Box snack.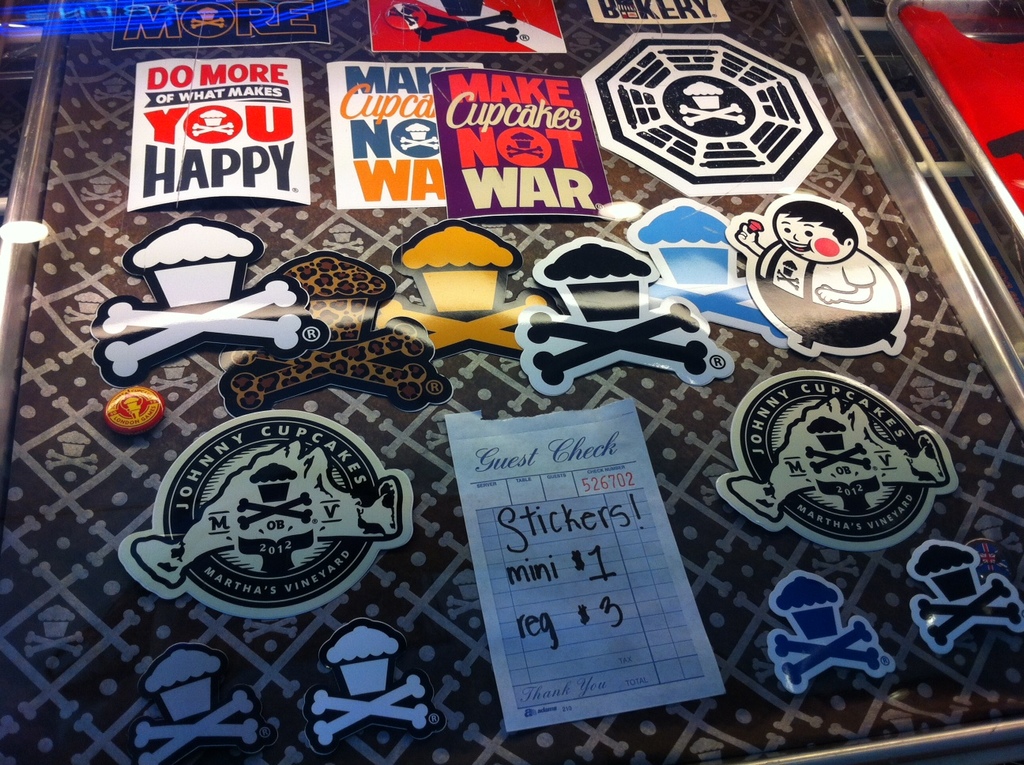
[253,458,298,502].
